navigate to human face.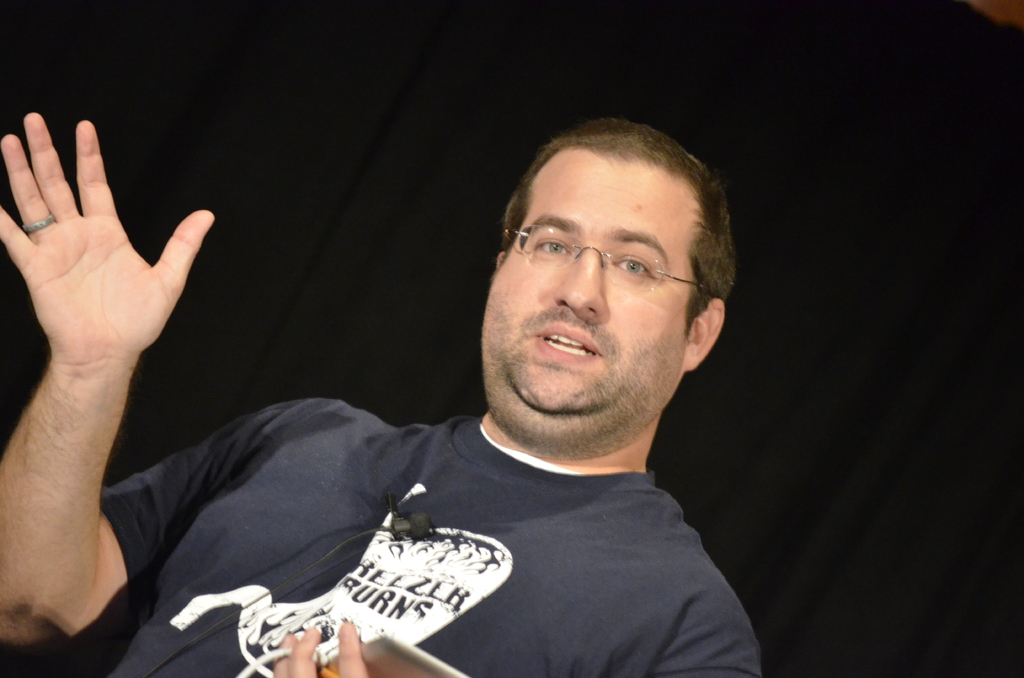
Navigation target: {"x1": 481, "y1": 143, "x2": 691, "y2": 415}.
